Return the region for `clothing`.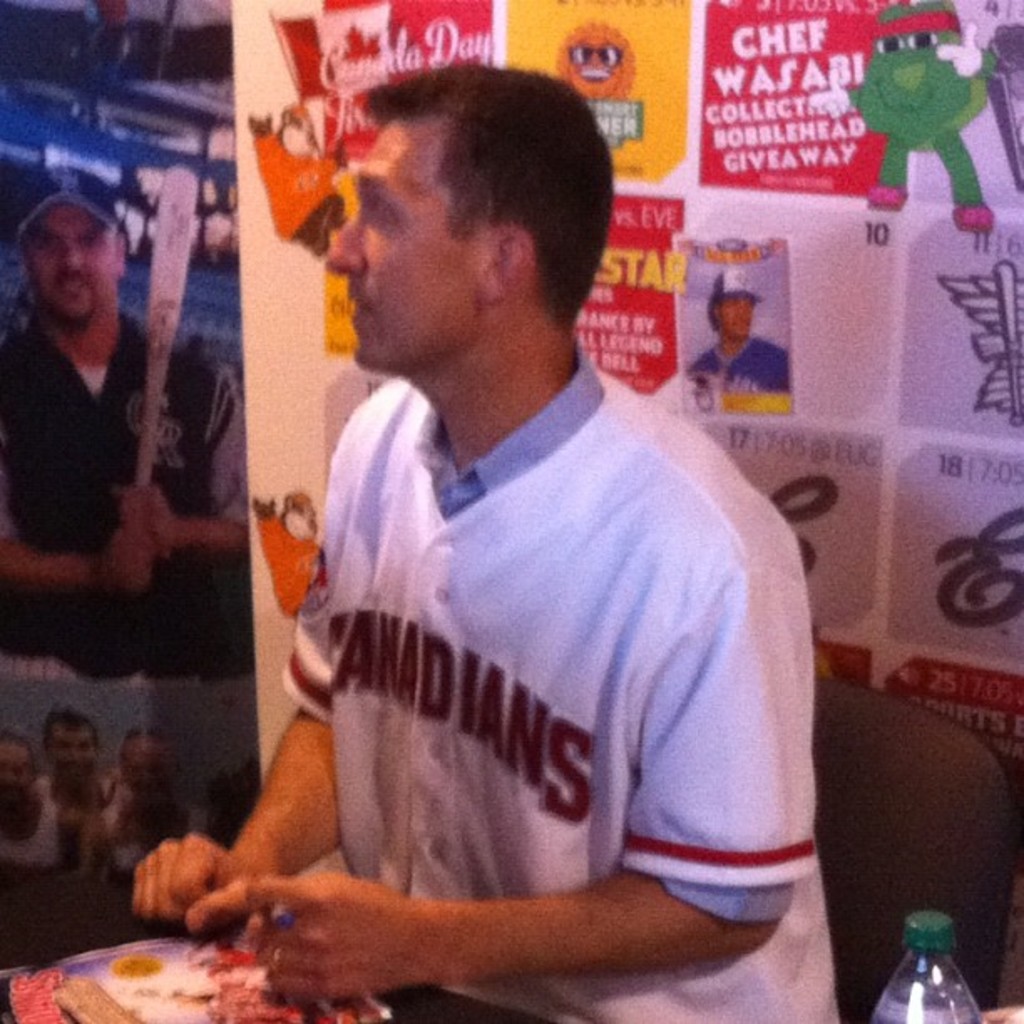
box(0, 308, 254, 832).
